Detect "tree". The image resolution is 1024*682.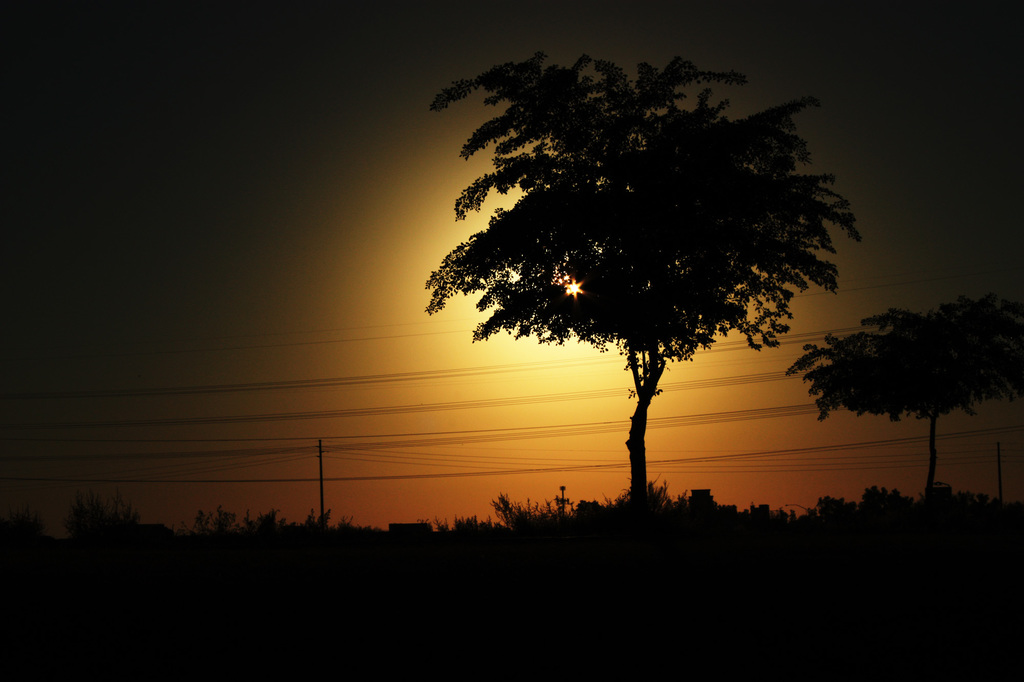
787:293:1023:509.
